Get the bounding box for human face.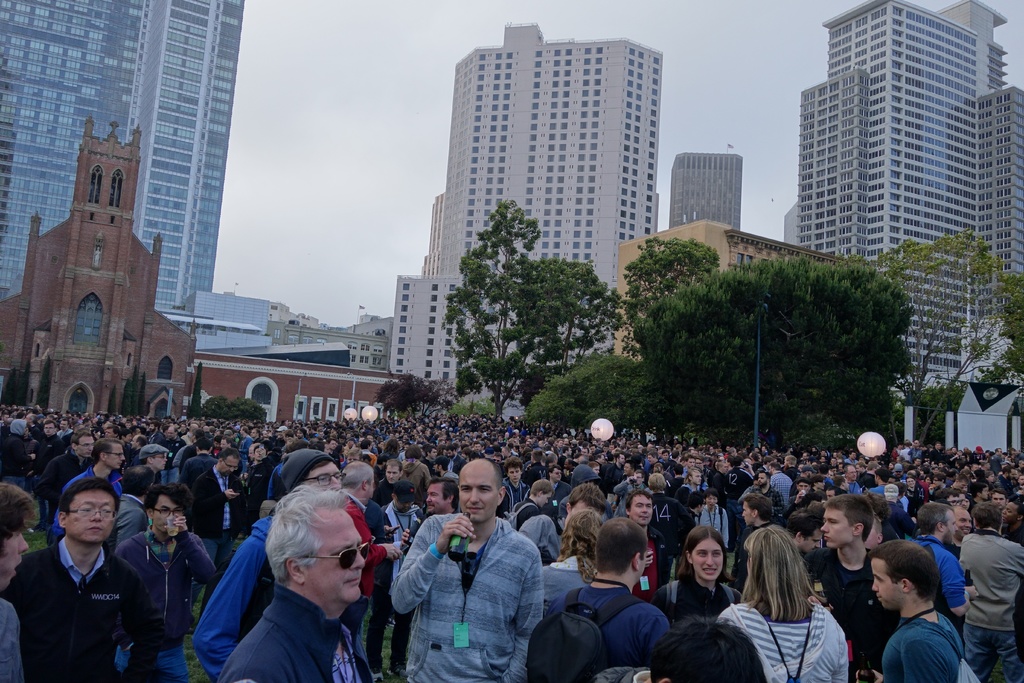
l=908, t=478, r=916, b=486.
